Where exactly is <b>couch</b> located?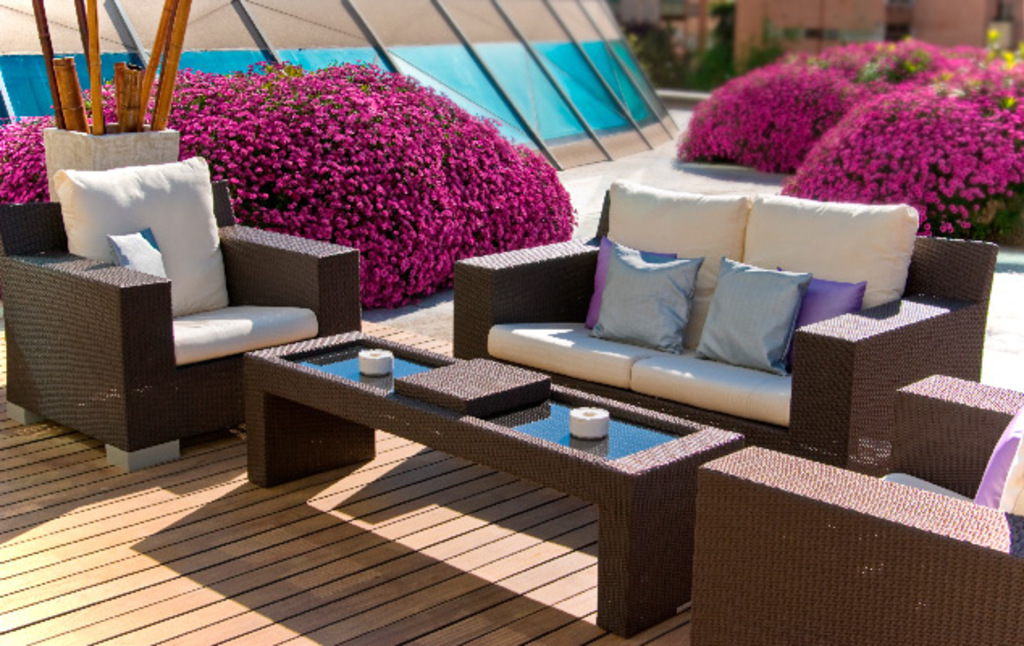
Its bounding box is <bbox>449, 178, 1000, 475</bbox>.
